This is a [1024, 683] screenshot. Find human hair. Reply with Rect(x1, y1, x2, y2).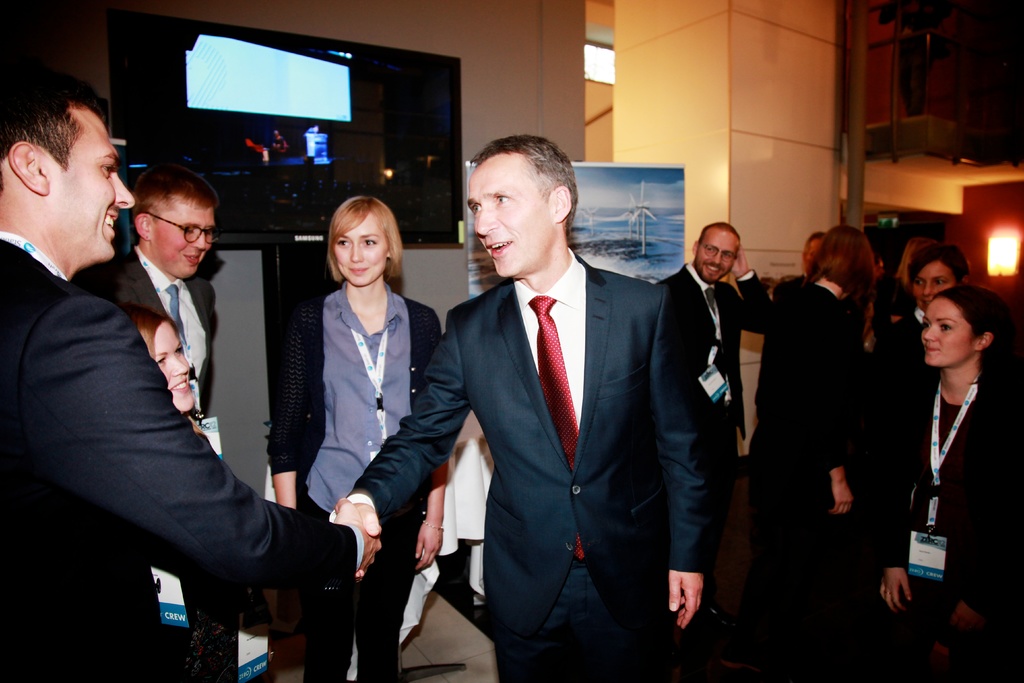
Rect(467, 131, 579, 236).
